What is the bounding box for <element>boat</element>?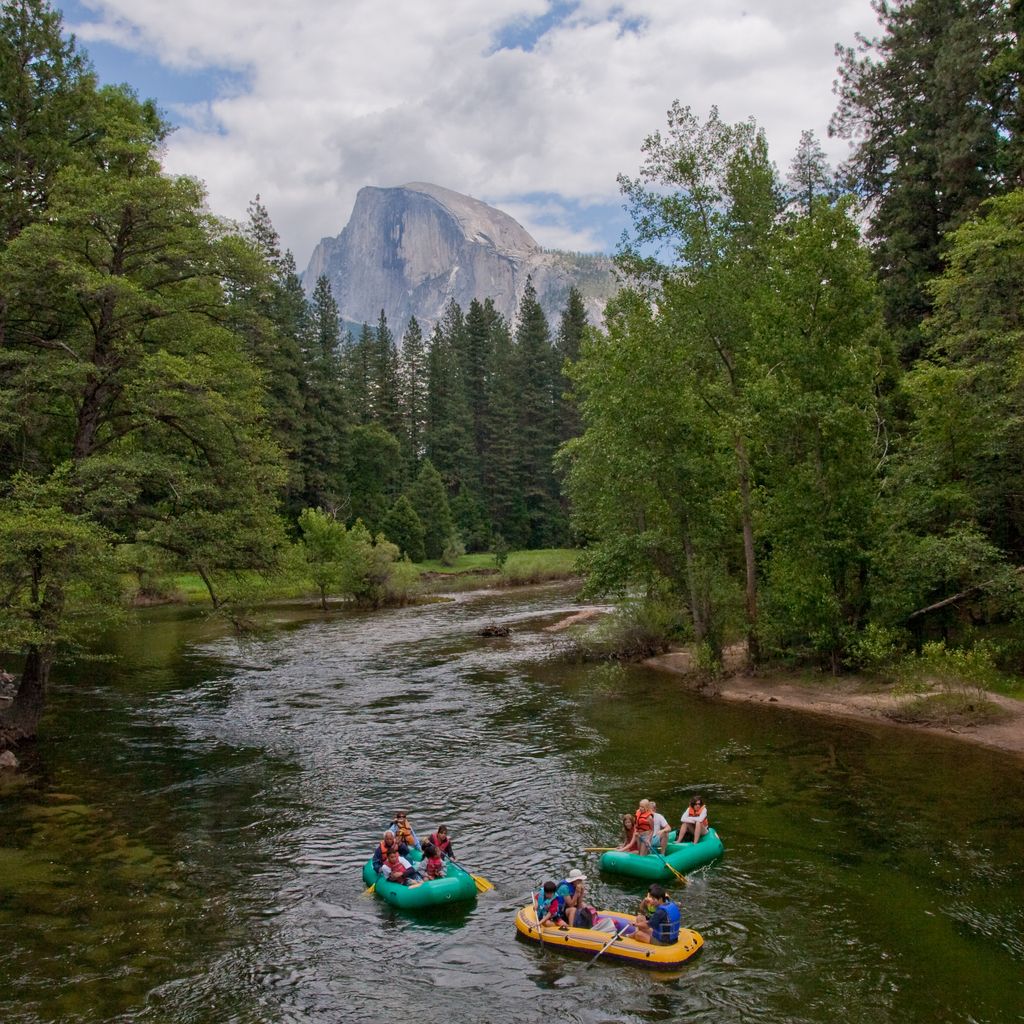
(x1=517, y1=858, x2=703, y2=963).
